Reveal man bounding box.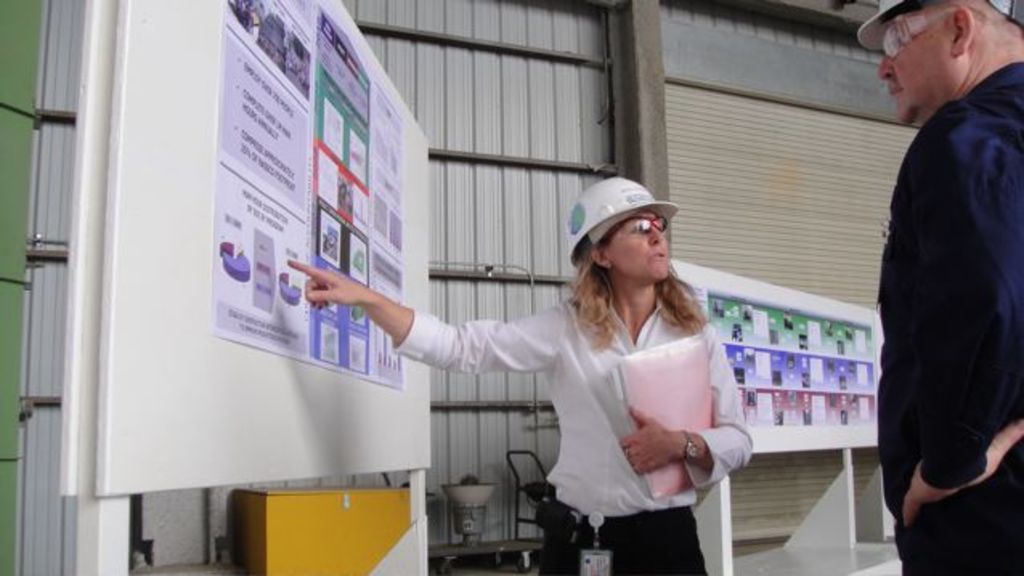
Revealed: BBox(851, 0, 1022, 557).
